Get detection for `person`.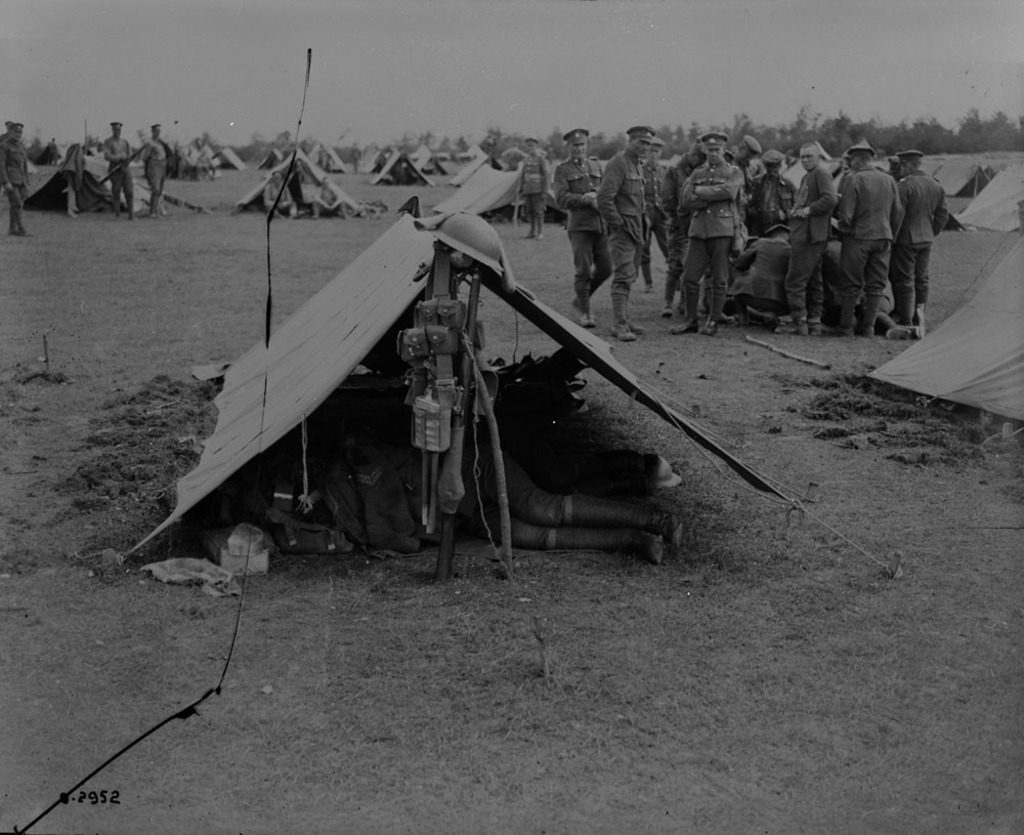
Detection: {"left": 667, "top": 136, "right": 758, "bottom": 342}.
